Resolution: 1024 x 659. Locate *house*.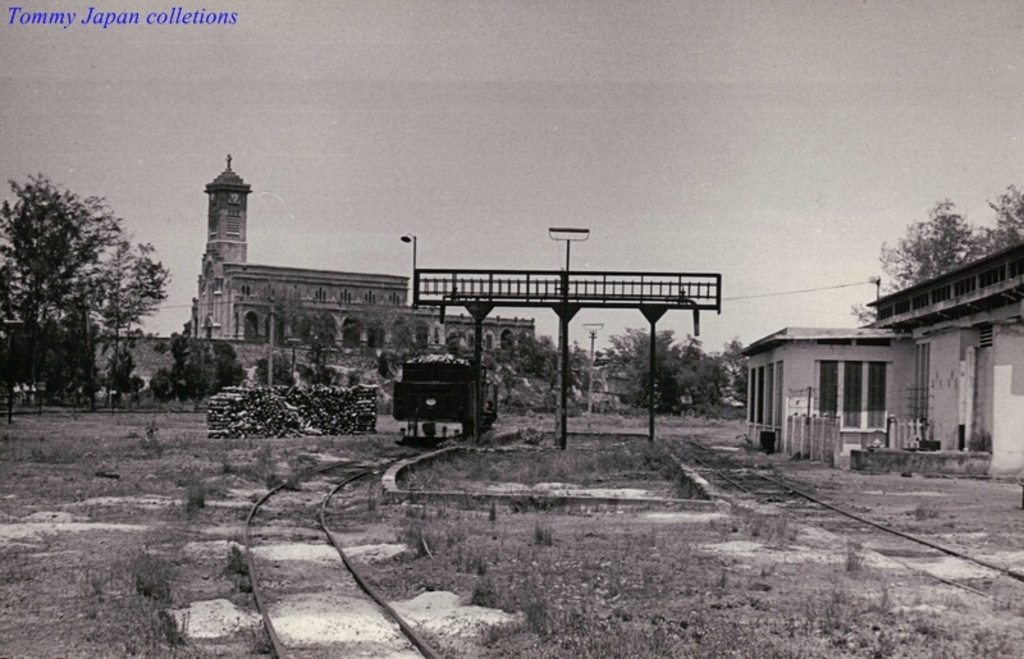
(704,233,1011,493).
